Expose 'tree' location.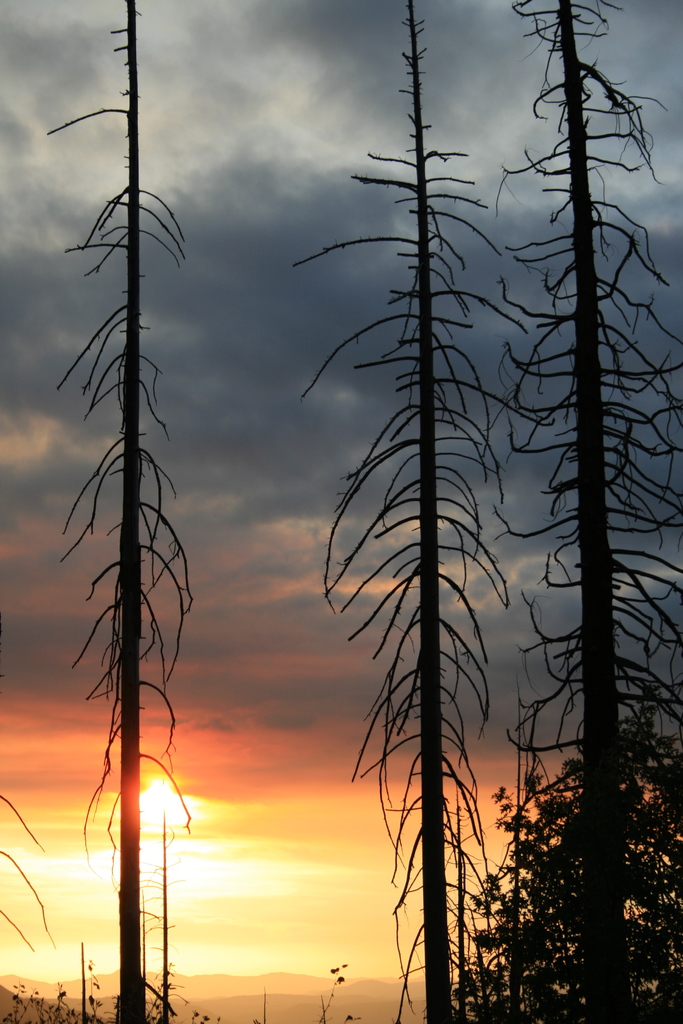
Exposed at left=459, top=0, right=682, bottom=1023.
